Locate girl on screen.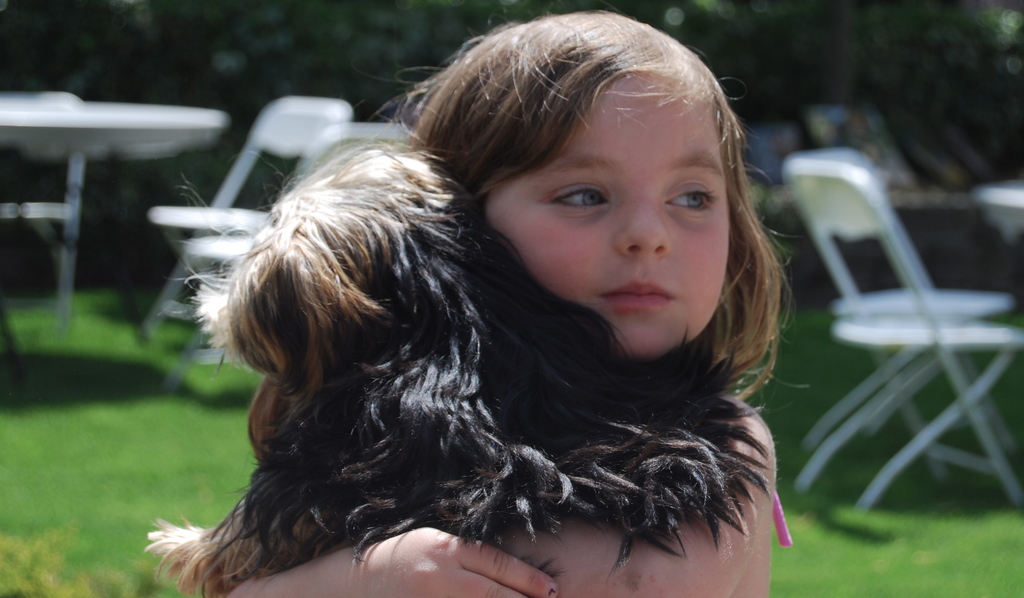
On screen at 223:10:806:597.
